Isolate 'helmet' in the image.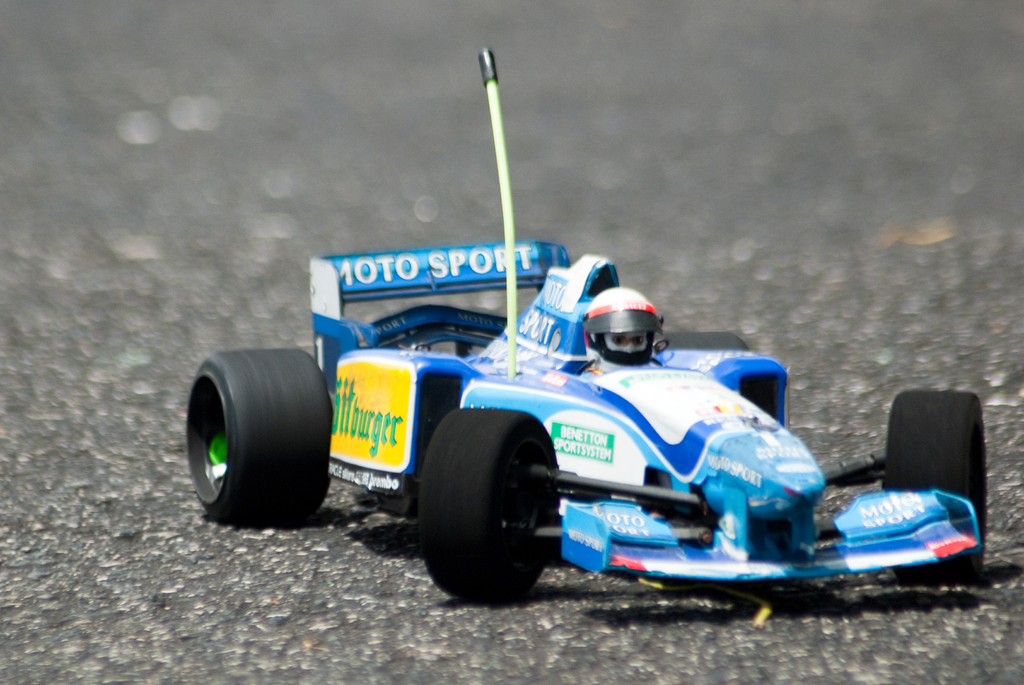
Isolated region: x1=586 y1=291 x2=669 y2=377.
